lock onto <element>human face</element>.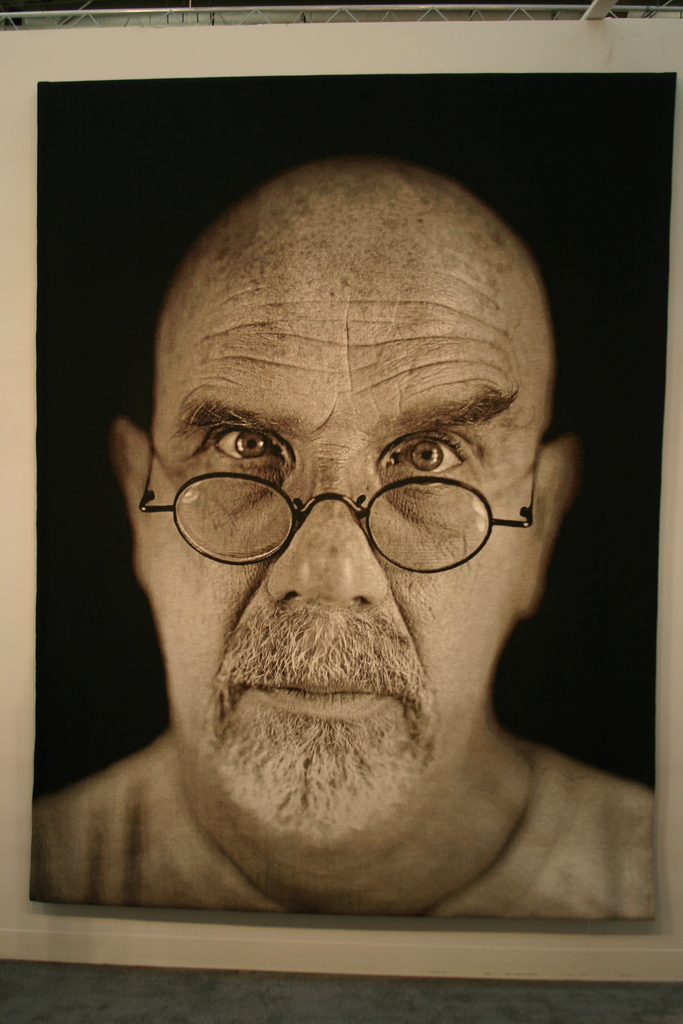
Locked: rect(148, 266, 535, 832).
